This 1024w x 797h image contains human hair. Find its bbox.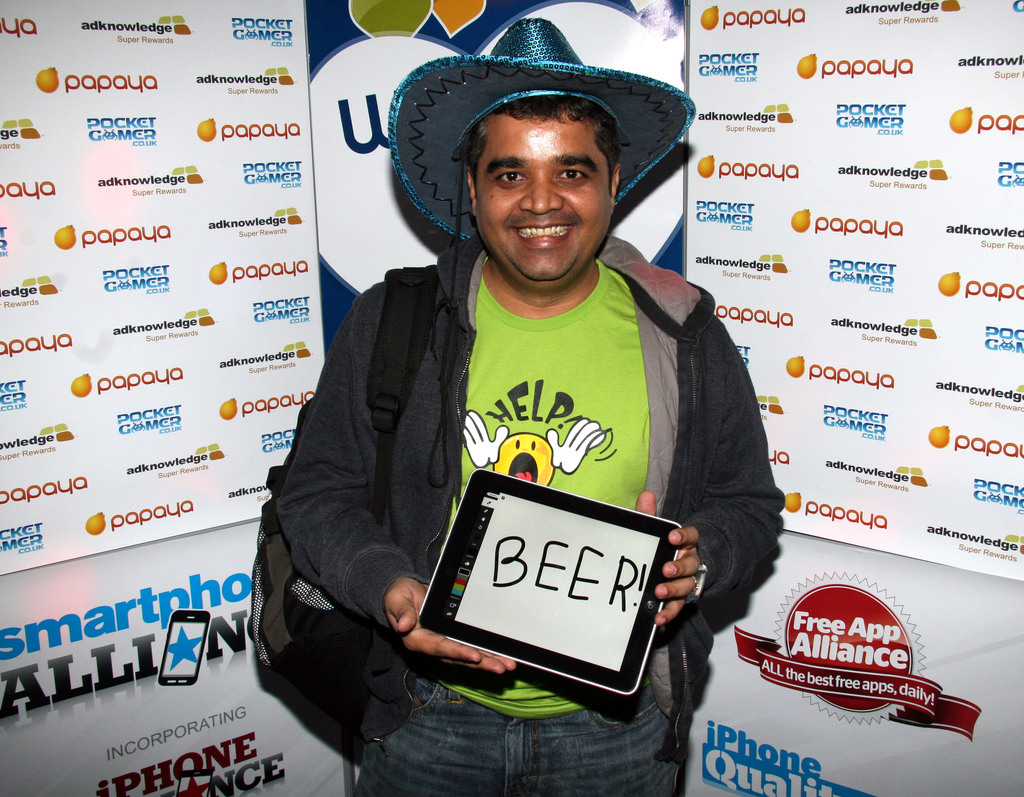
458 91 635 187.
